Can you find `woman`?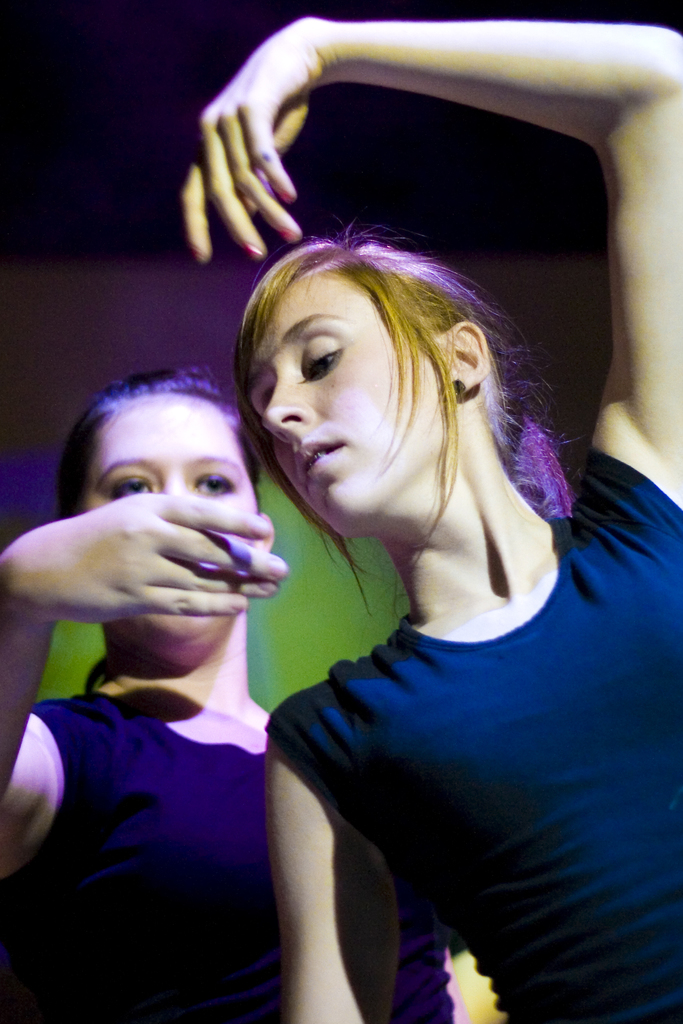
Yes, bounding box: bbox=(0, 349, 397, 1015).
